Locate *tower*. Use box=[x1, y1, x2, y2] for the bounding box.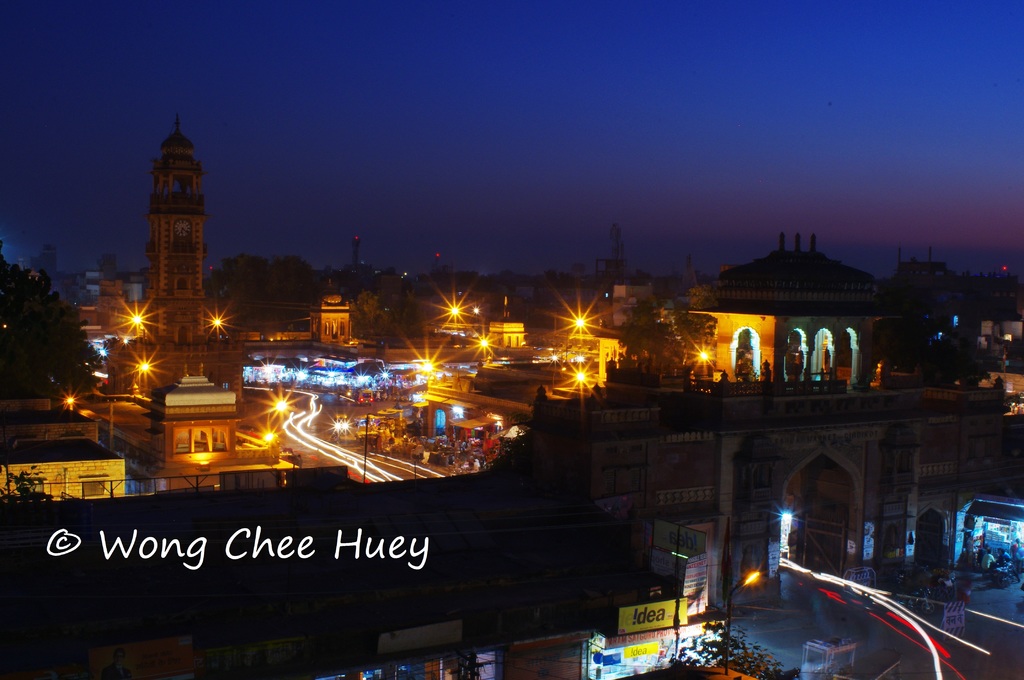
box=[143, 111, 209, 346].
